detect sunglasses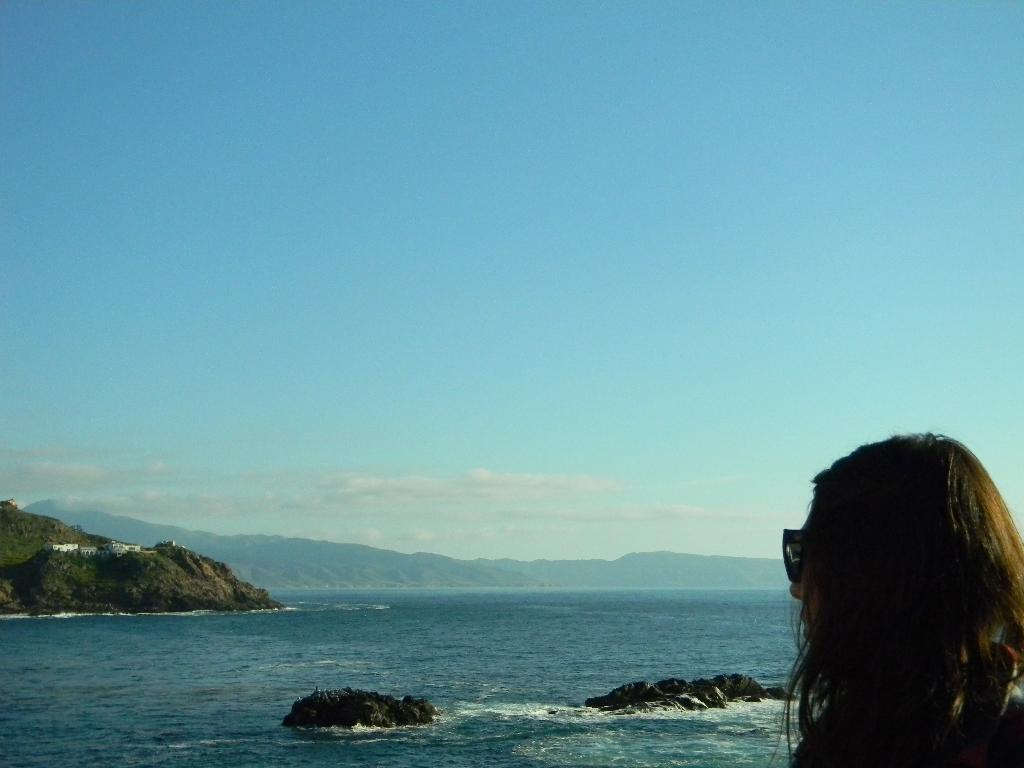
(781, 527, 803, 583)
